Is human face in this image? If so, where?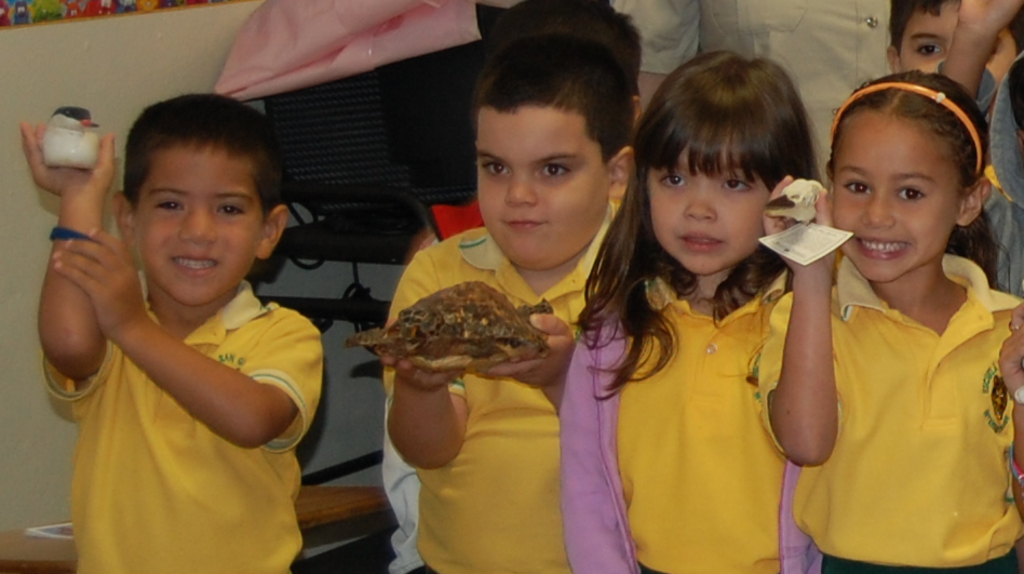
Yes, at rect(899, 0, 1015, 110).
